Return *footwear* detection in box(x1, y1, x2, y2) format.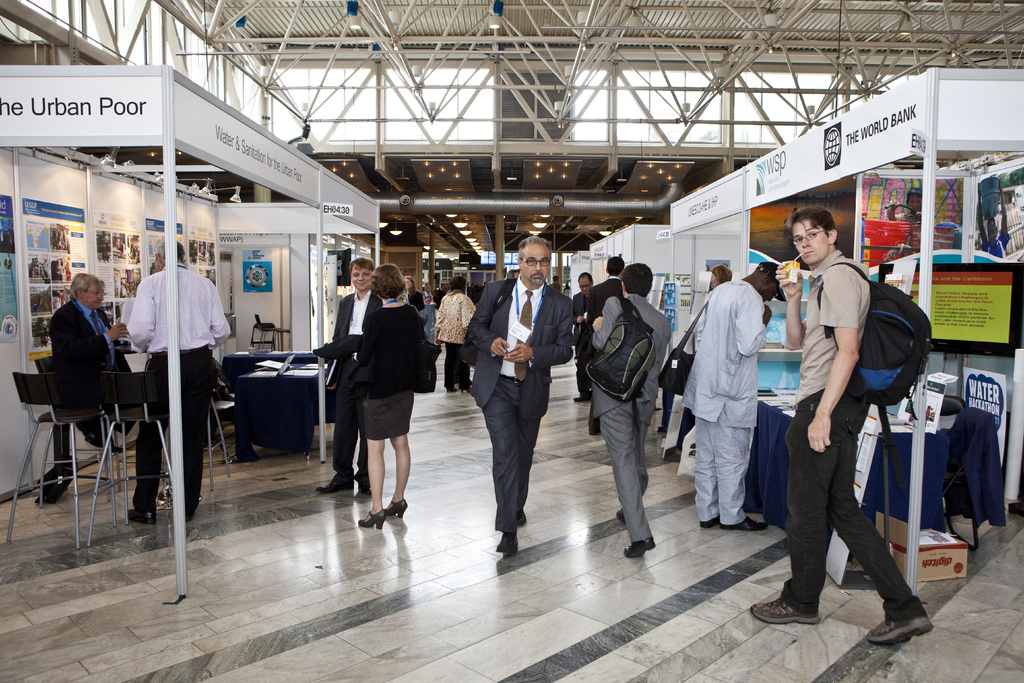
box(444, 385, 458, 393).
